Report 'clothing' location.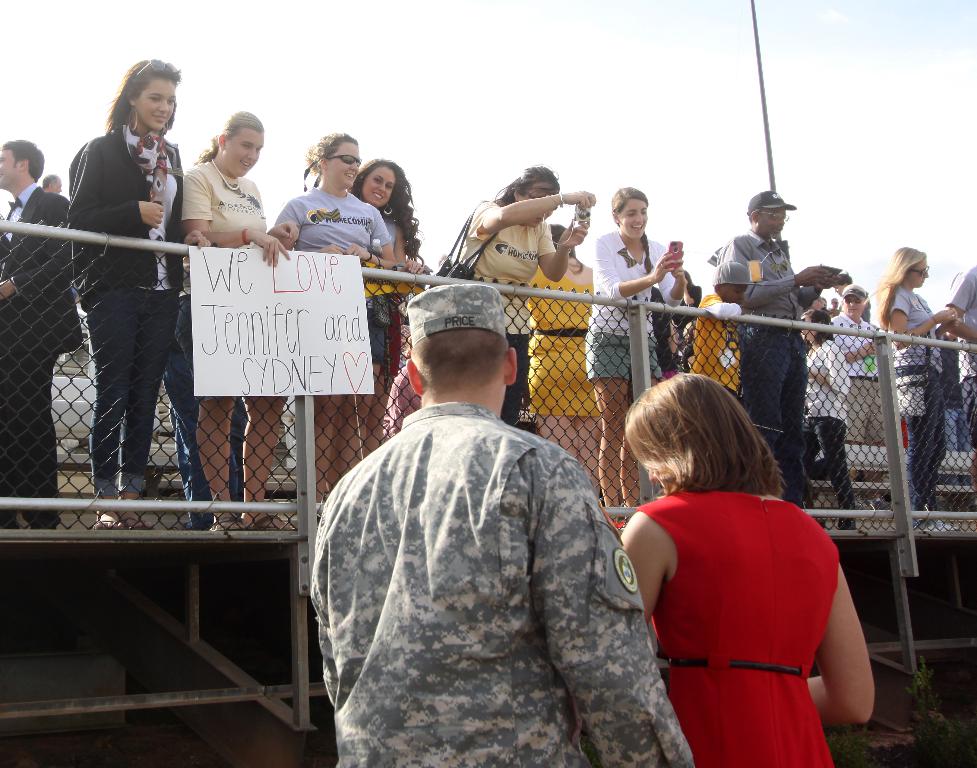
Report: x1=527 y1=263 x2=595 y2=413.
